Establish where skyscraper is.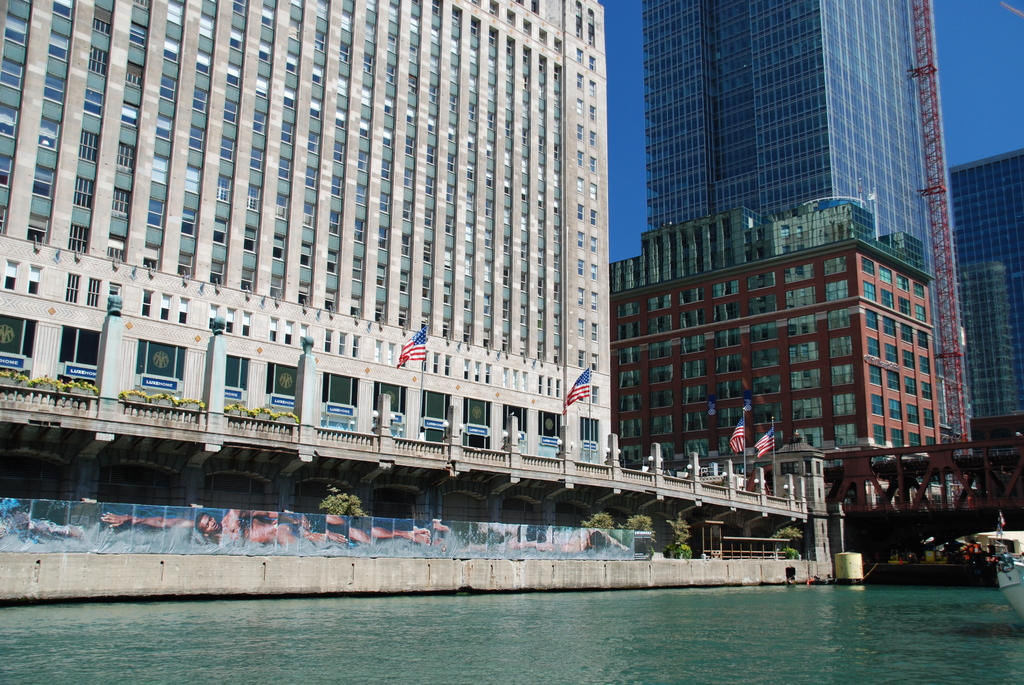
Established at bbox(942, 146, 1023, 454).
